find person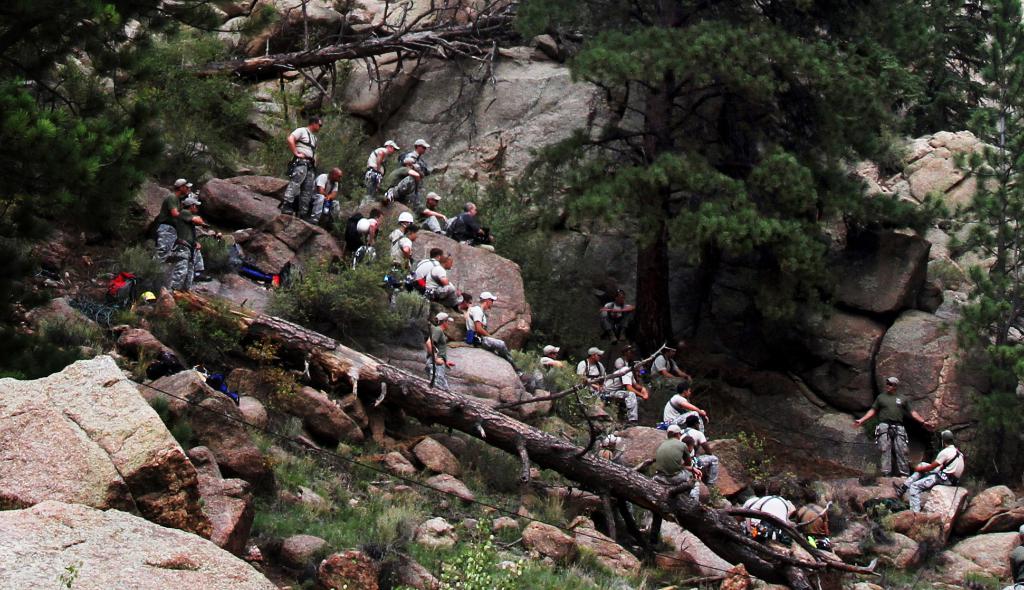
pyautogui.locateOnScreen(664, 382, 709, 429)
